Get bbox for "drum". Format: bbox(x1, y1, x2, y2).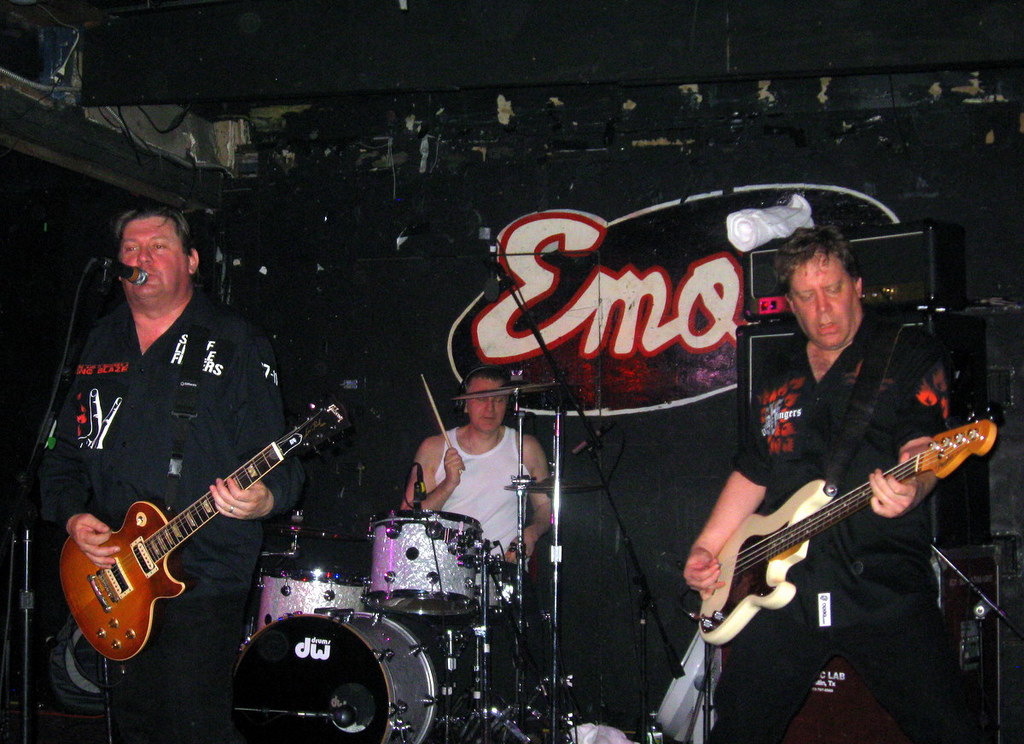
bbox(229, 608, 438, 743).
